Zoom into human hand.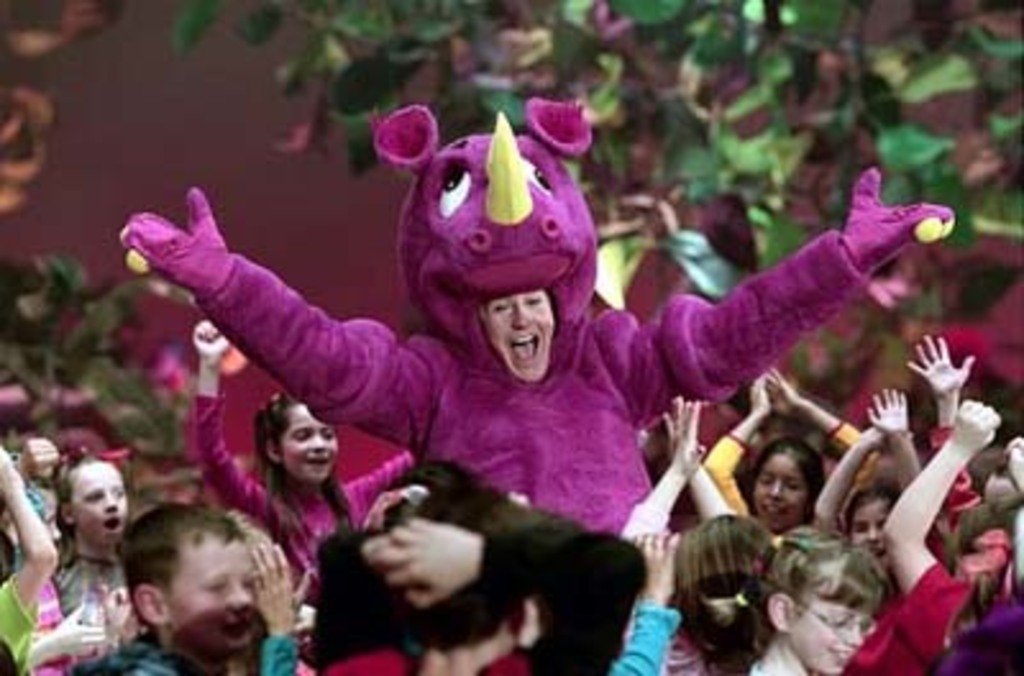
Zoom target: {"left": 44, "top": 604, "right": 108, "bottom": 656}.
